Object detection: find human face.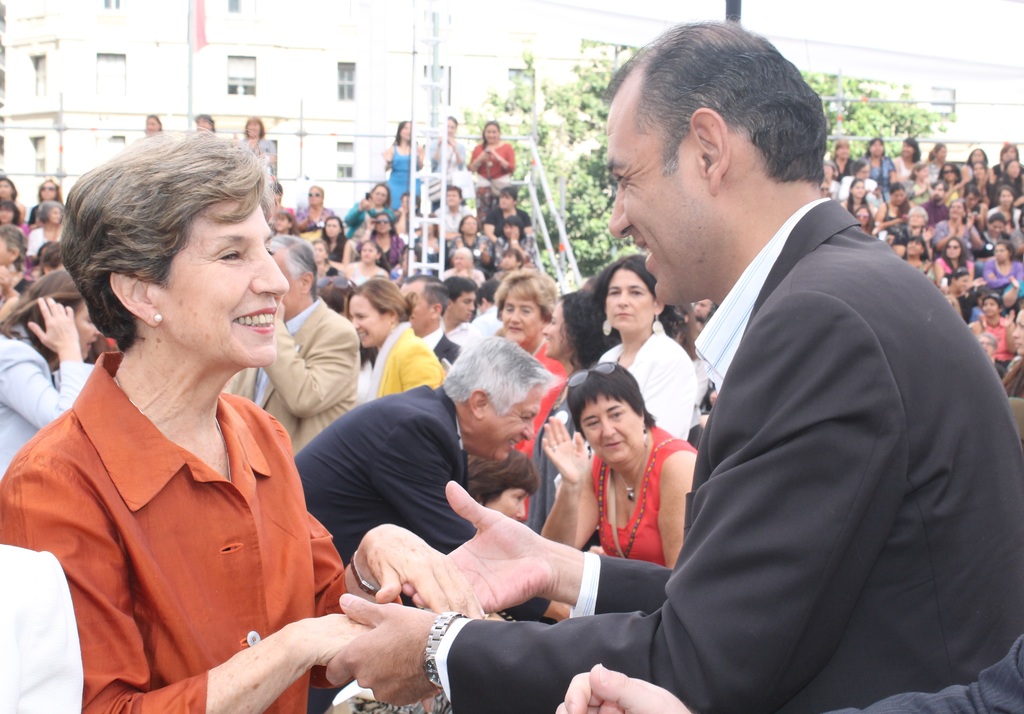
[605, 267, 658, 333].
